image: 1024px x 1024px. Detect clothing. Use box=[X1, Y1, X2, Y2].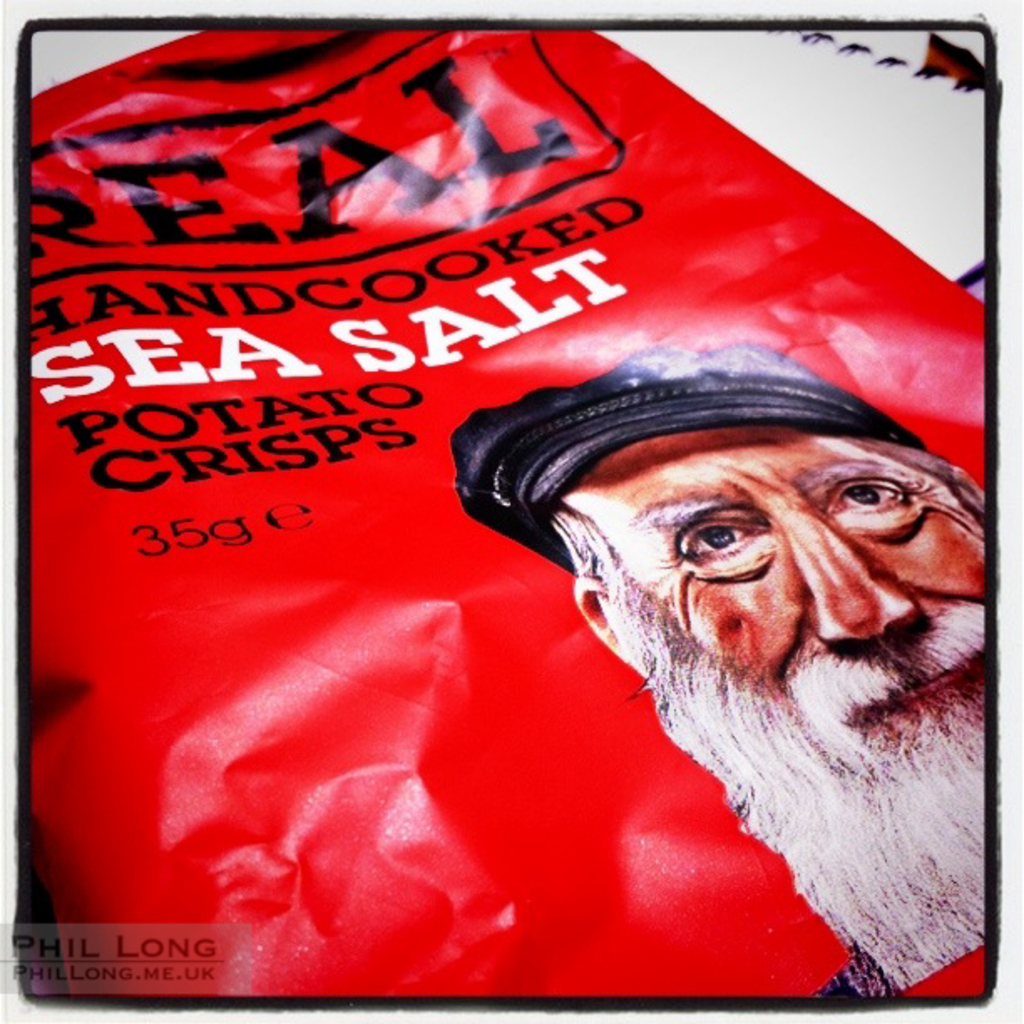
box=[808, 954, 897, 1001].
